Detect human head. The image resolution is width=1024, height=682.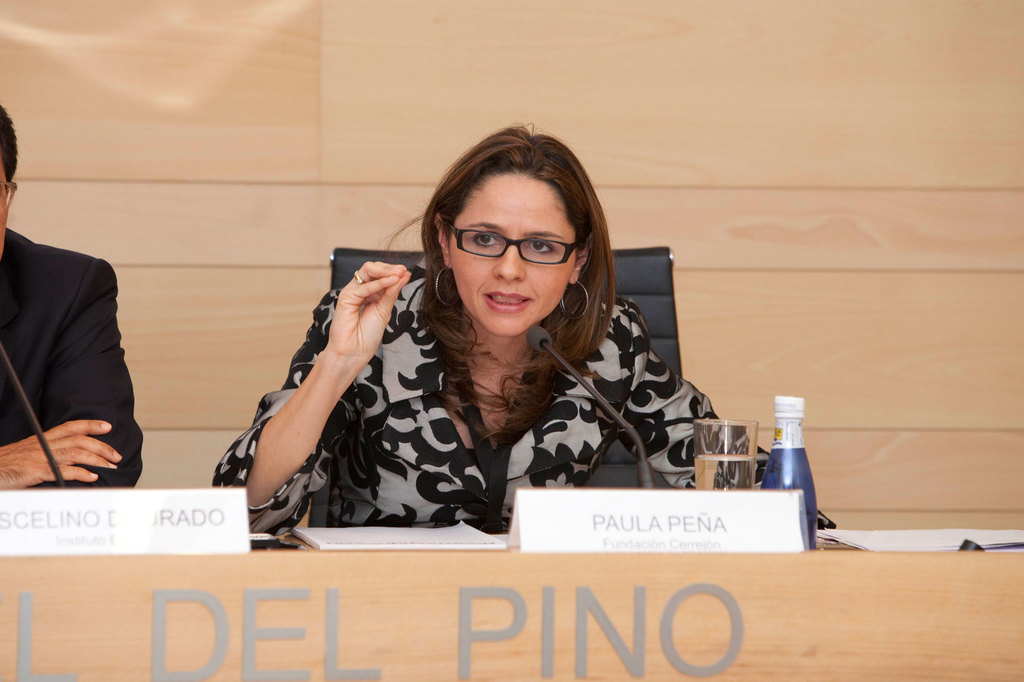
select_region(417, 125, 616, 336).
